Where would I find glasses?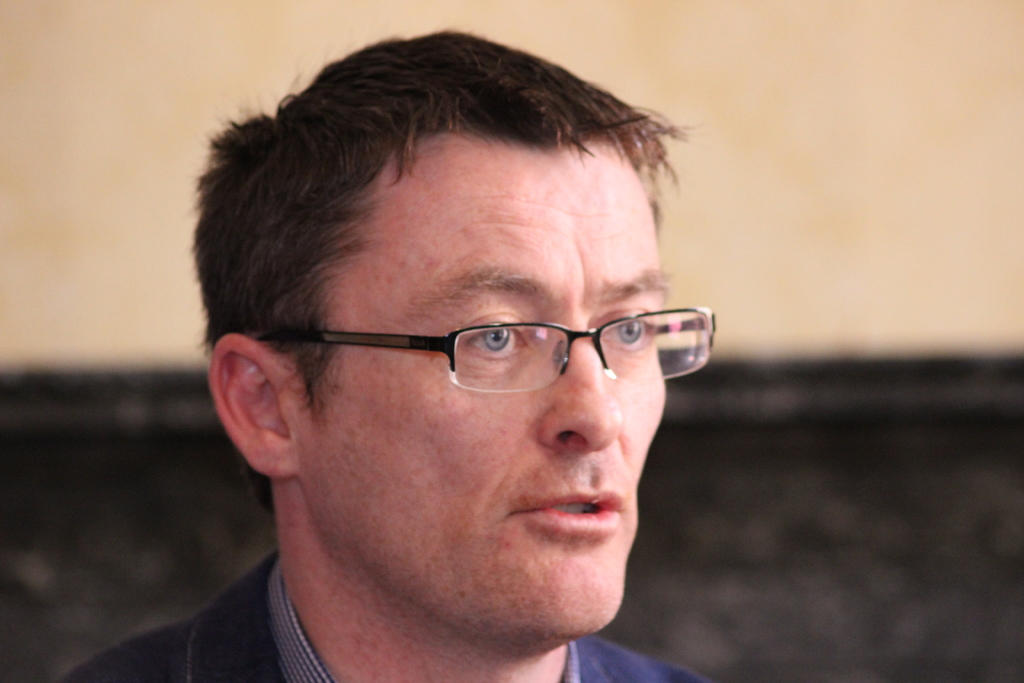
At 258:307:705:457.
